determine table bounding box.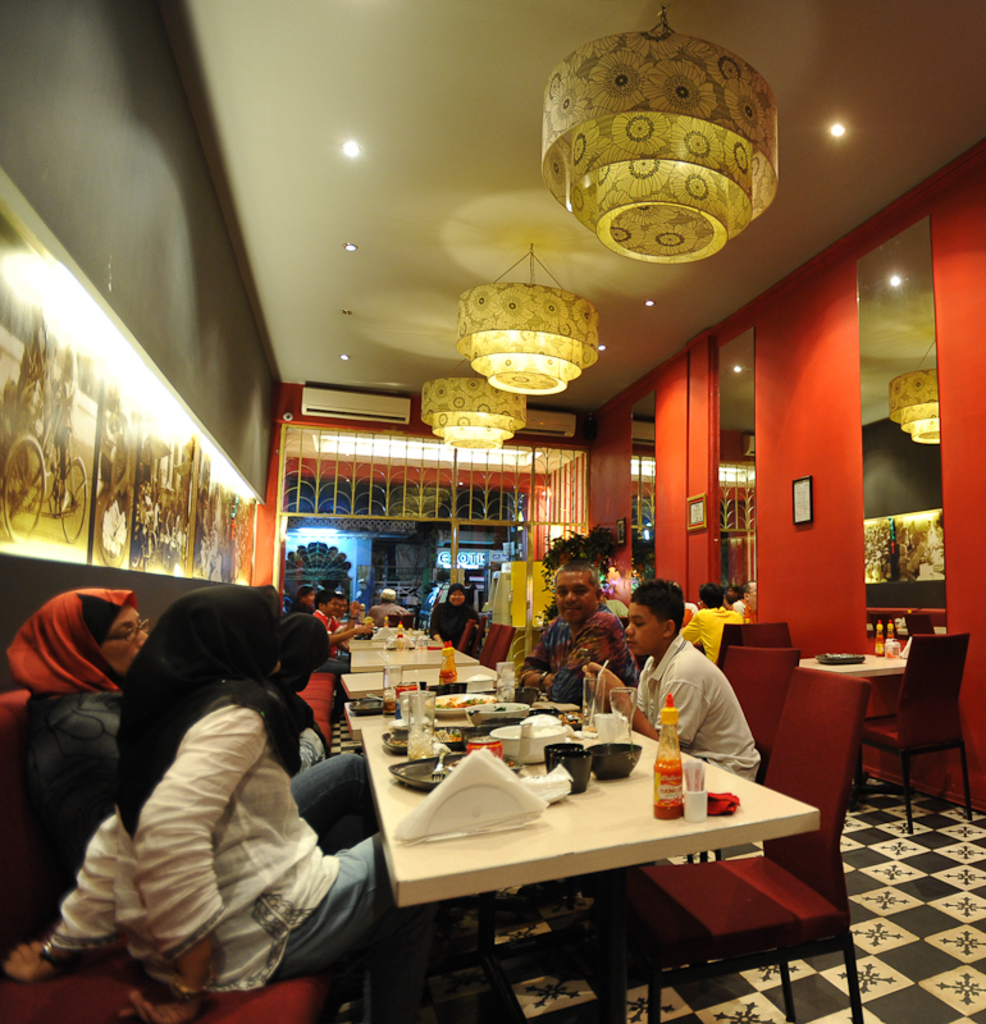
Determined: 342/668/494/691.
